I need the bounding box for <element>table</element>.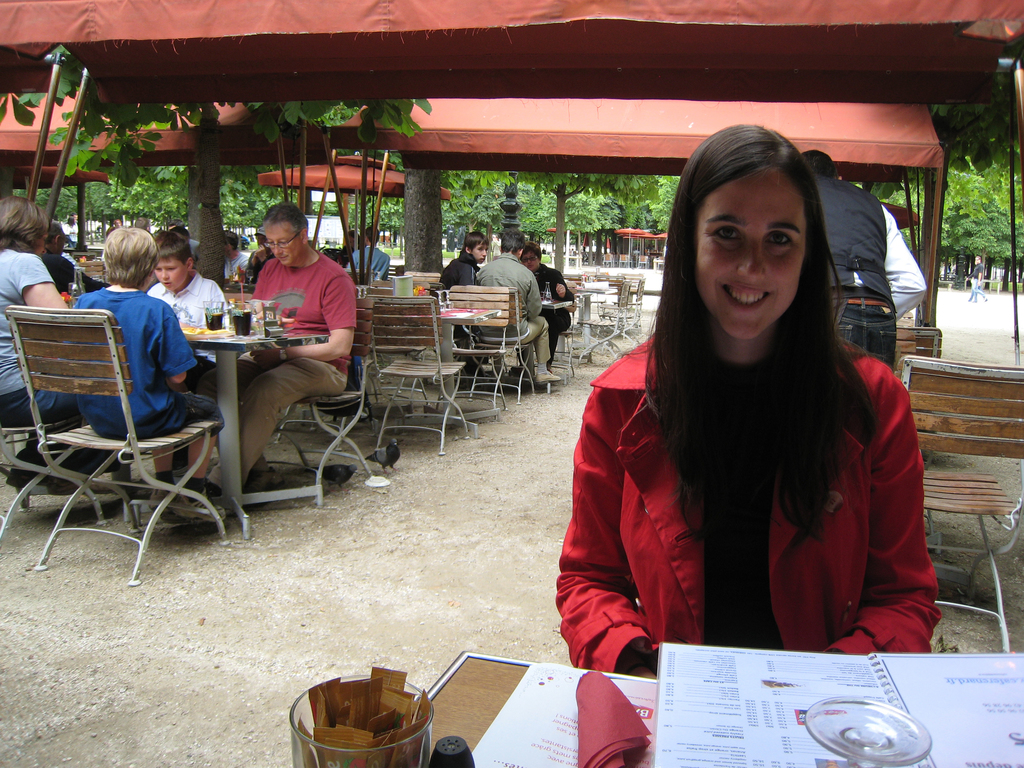
Here it is: x1=70, y1=257, x2=107, y2=288.
